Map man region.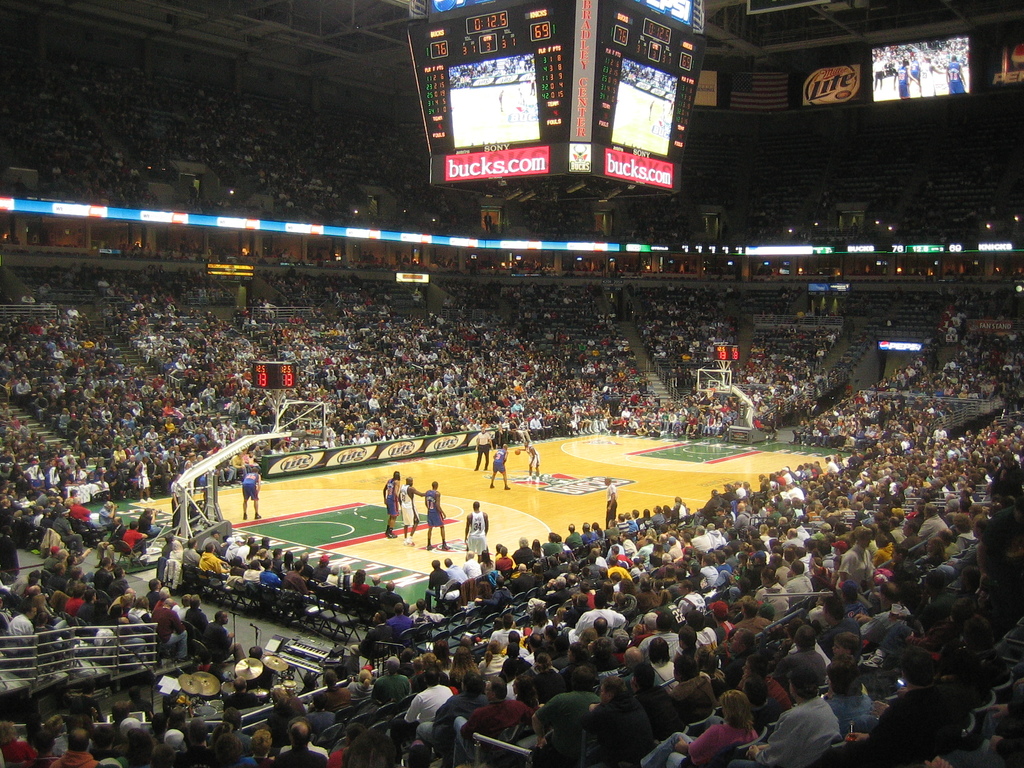
Mapped to (left=232, top=468, right=264, bottom=524).
